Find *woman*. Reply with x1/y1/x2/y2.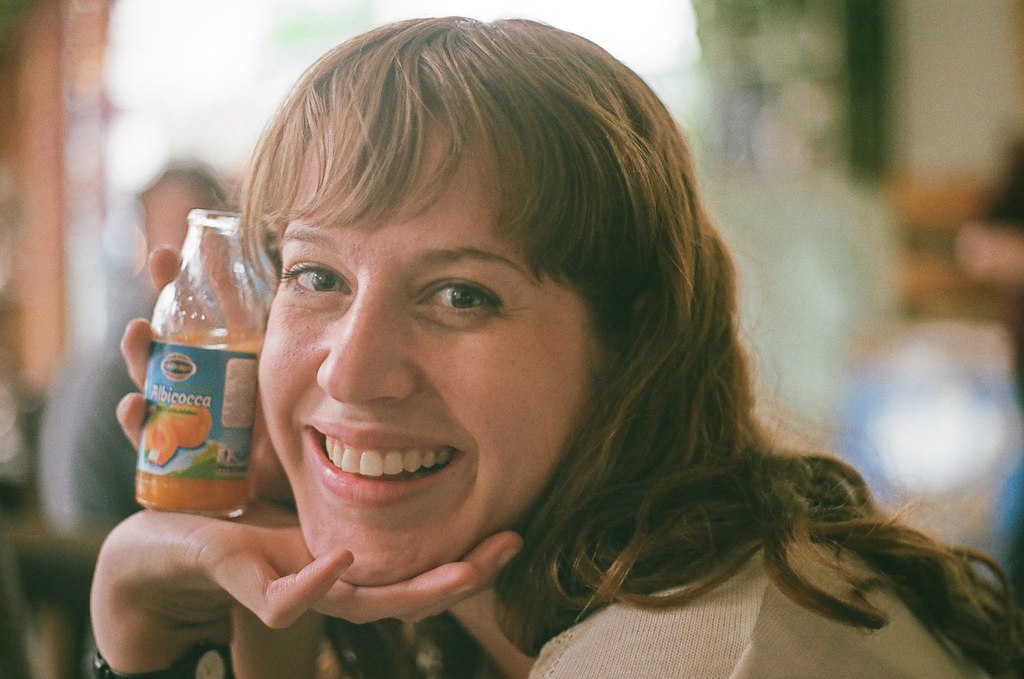
128/42/971/661.
